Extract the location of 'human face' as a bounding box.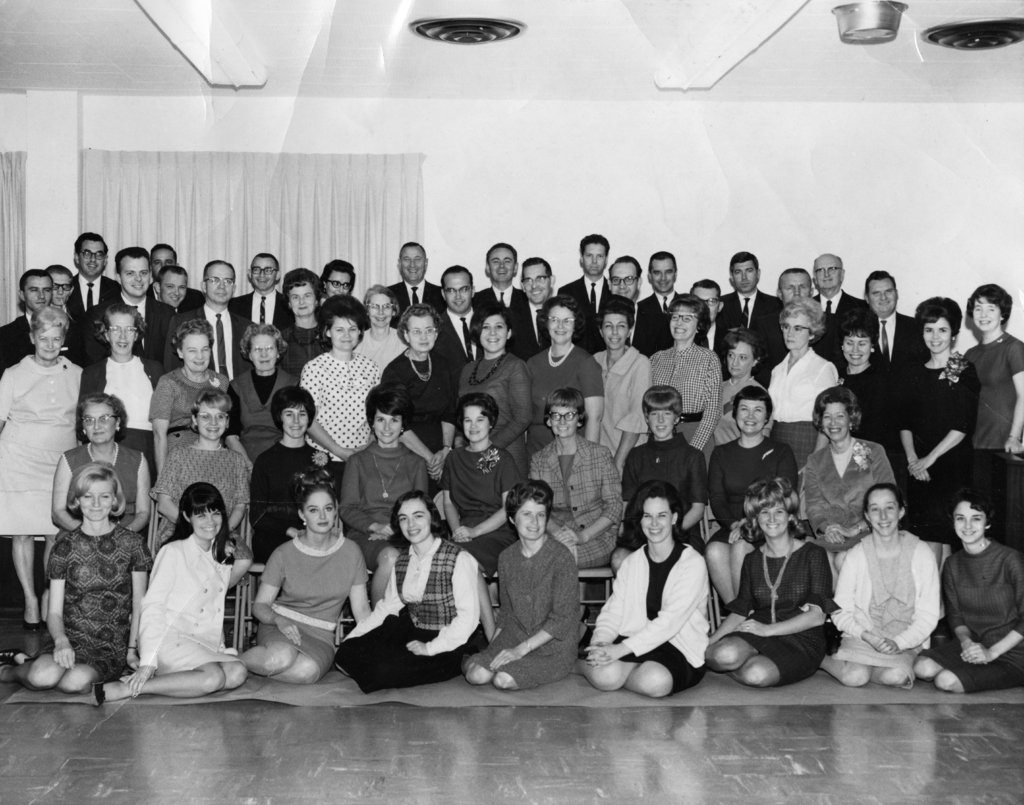
BBox(206, 264, 234, 307).
